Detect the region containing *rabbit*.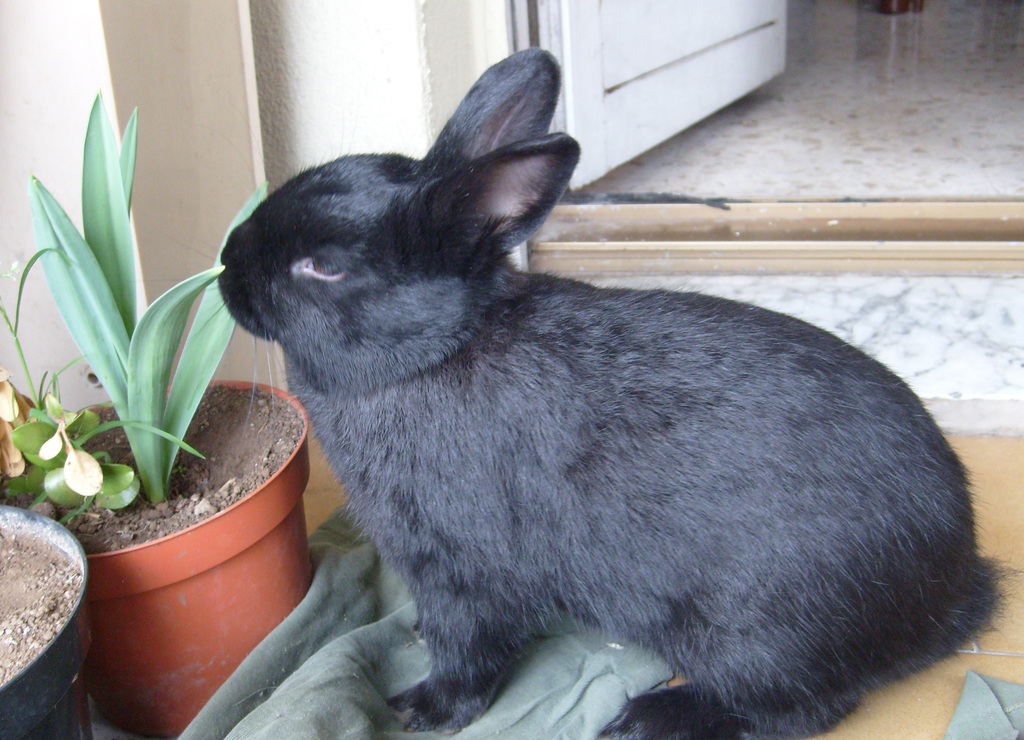
select_region(144, 45, 1023, 739).
